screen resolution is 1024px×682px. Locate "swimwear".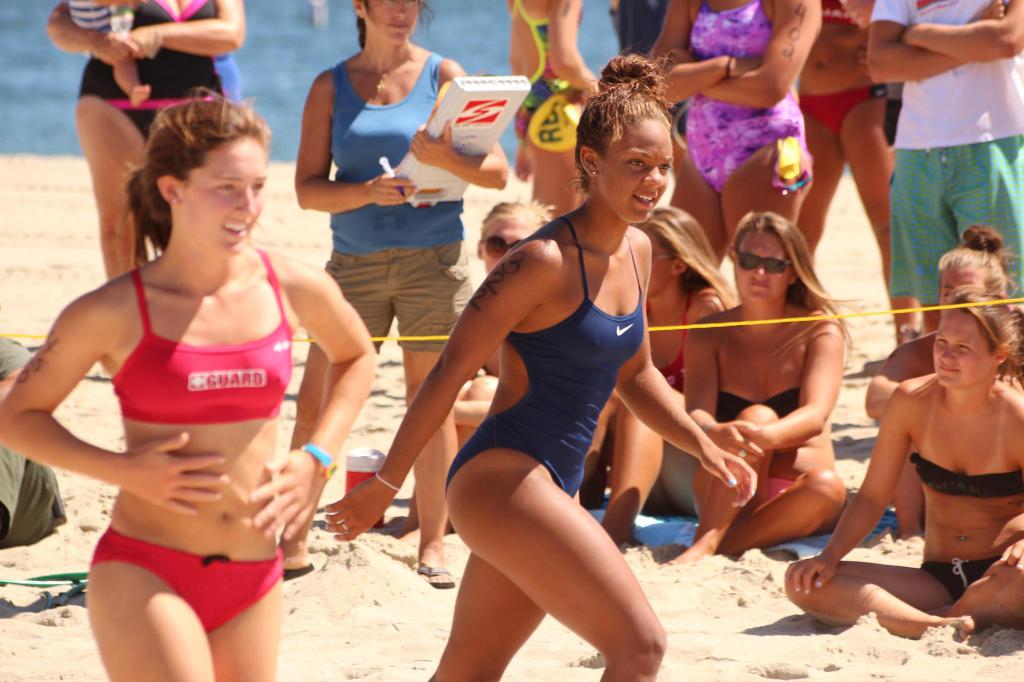
region(710, 347, 803, 424).
